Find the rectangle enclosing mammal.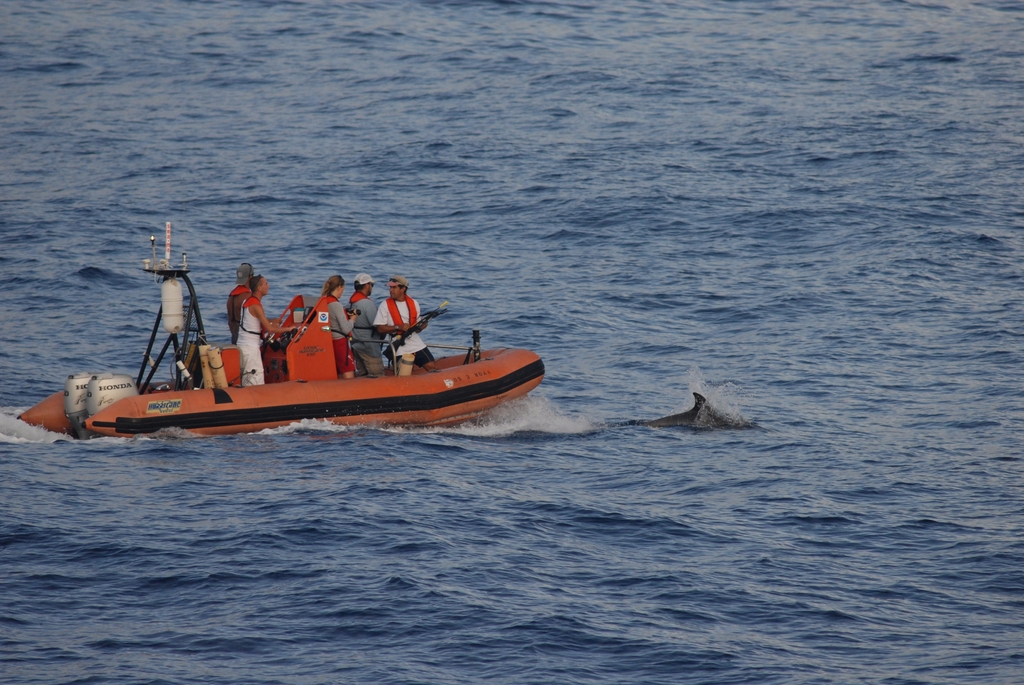
<bbox>367, 267, 440, 372</bbox>.
